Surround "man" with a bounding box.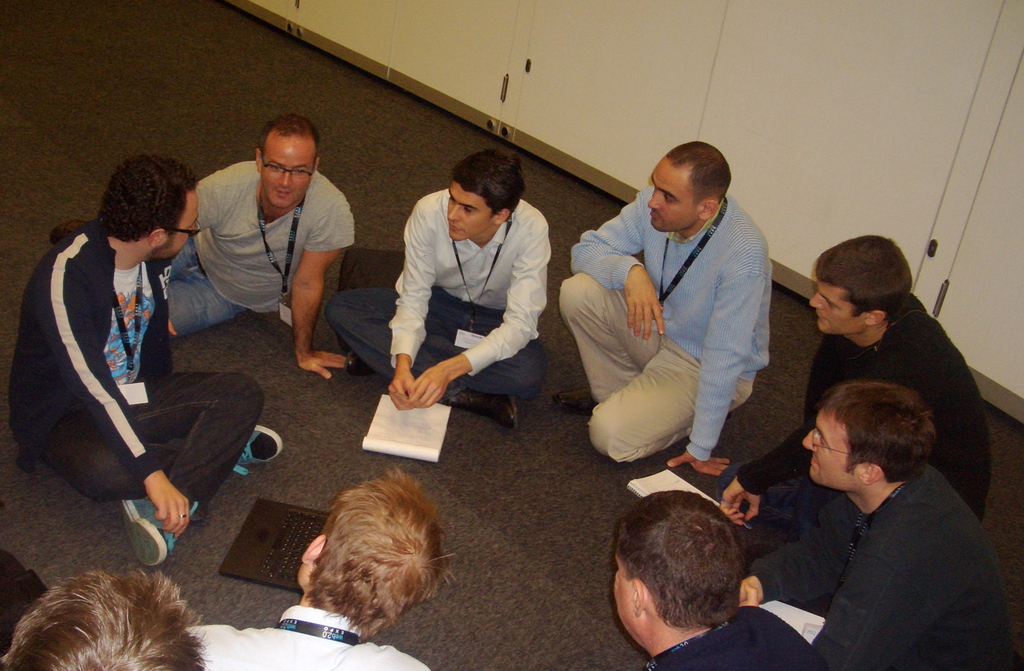
4 158 297 568.
